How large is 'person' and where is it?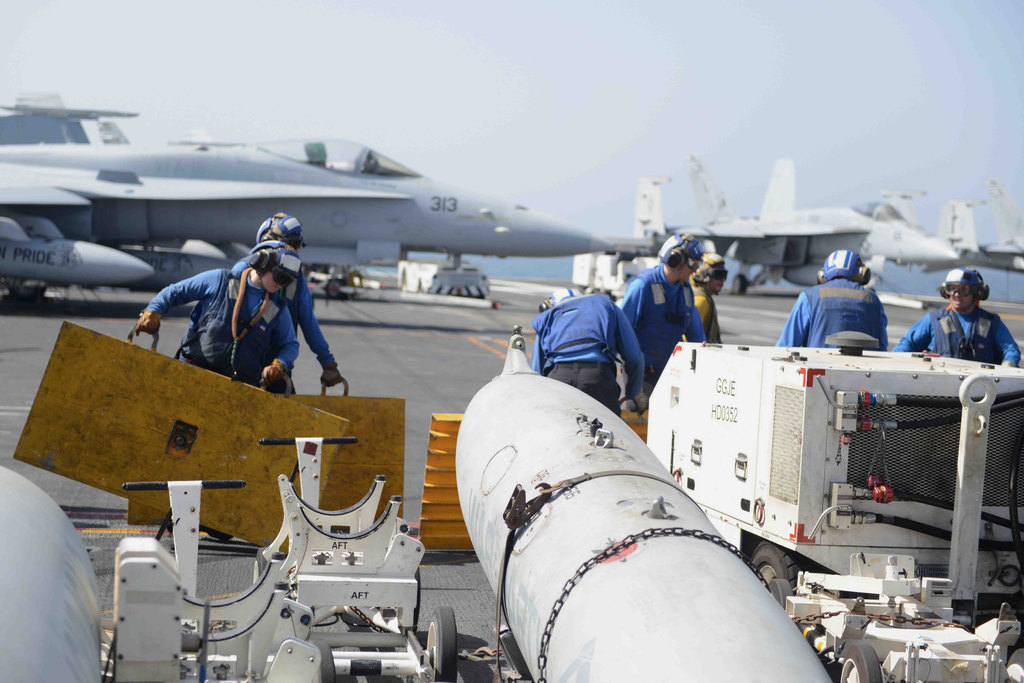
Bounding box: (x1=228, y1=214, x2=349, y2=392).
